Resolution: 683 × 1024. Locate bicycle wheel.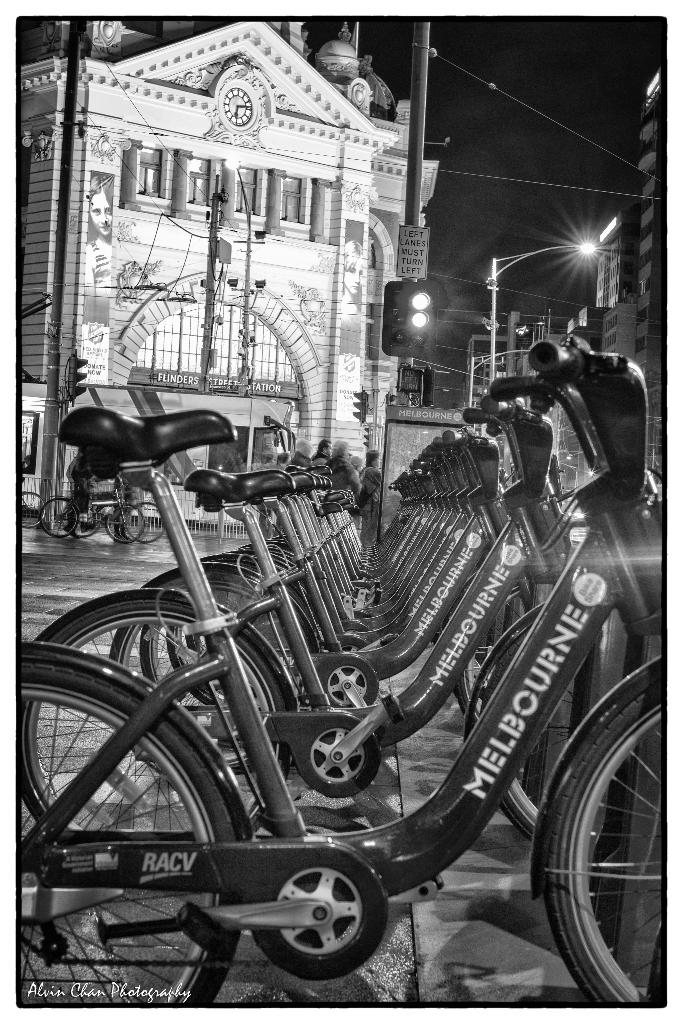
(x1=128, y1=502, x2=167, y2=545).
